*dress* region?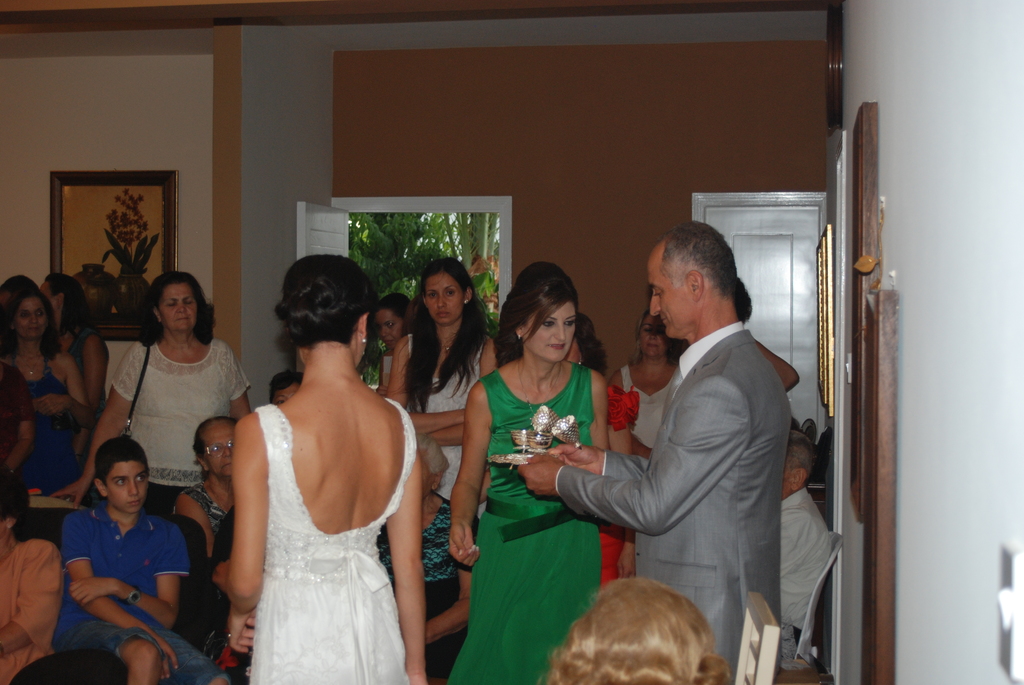
rect(17, 356, 81, 548)
